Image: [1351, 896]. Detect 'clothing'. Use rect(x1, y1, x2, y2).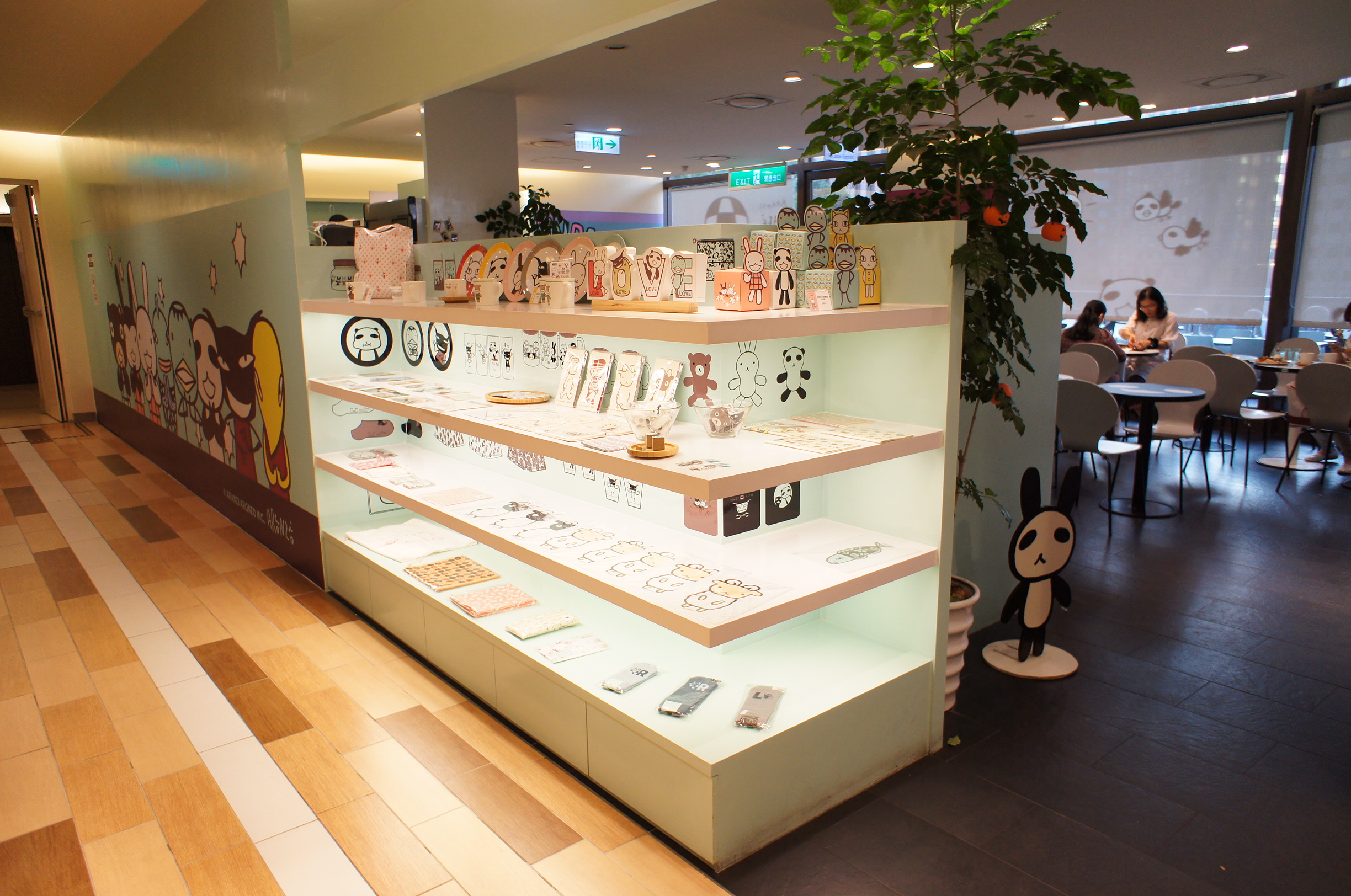
rect(65, 205, 72, 221).
